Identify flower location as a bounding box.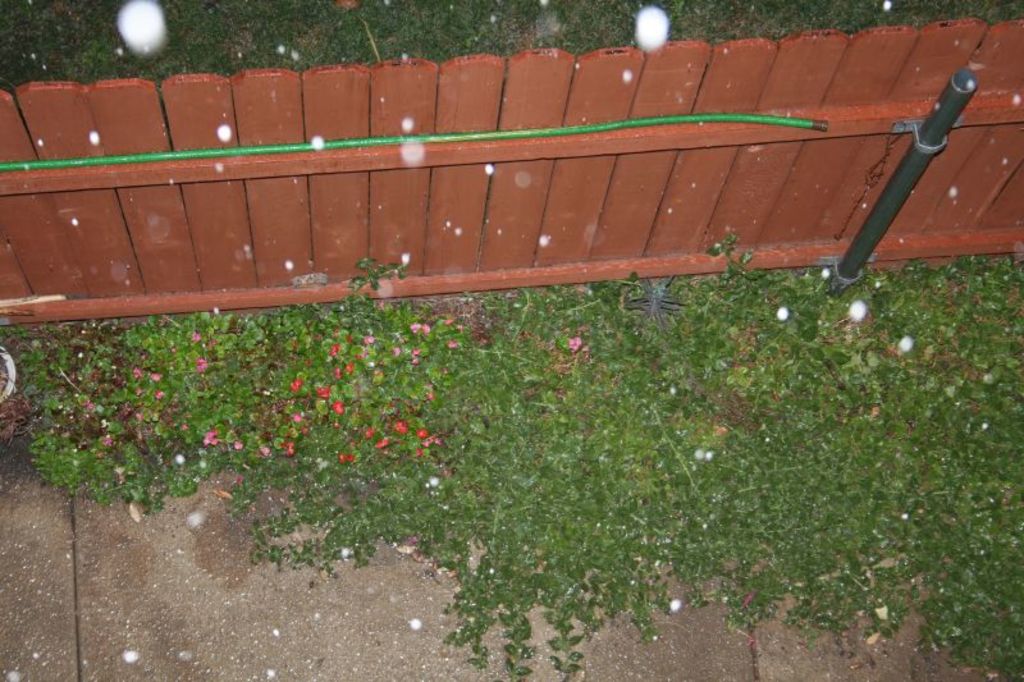
Rect(338, 453, 349, 457).
